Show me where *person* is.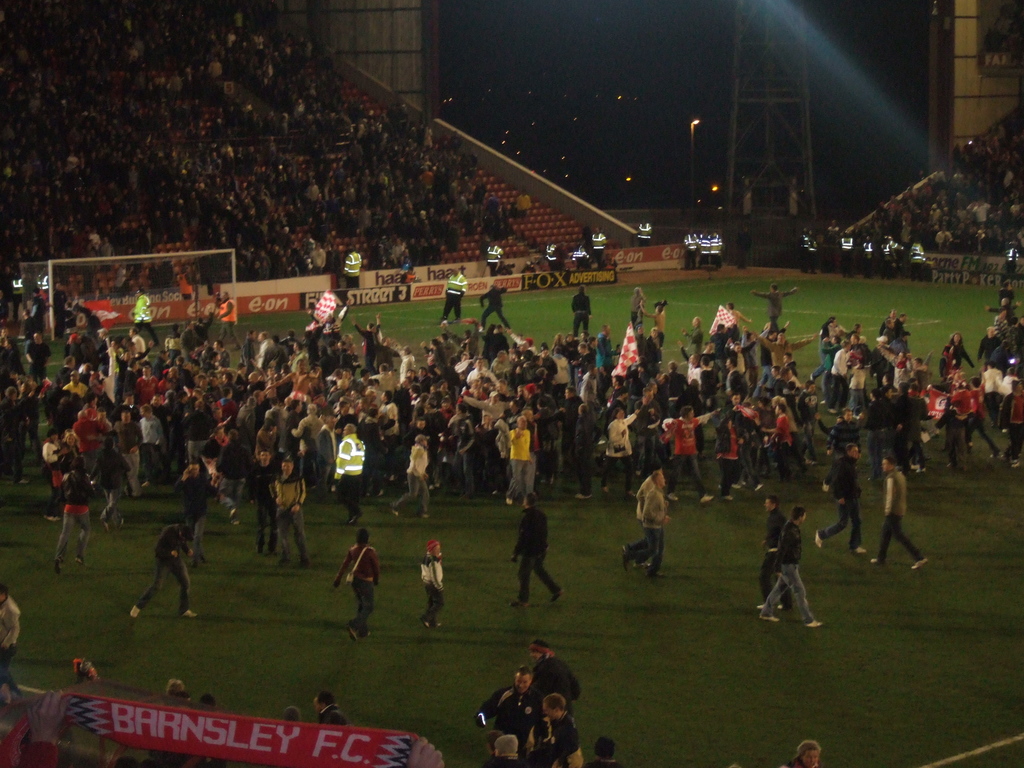
*person* is at <region>587, 223, 609, 265</region>.
